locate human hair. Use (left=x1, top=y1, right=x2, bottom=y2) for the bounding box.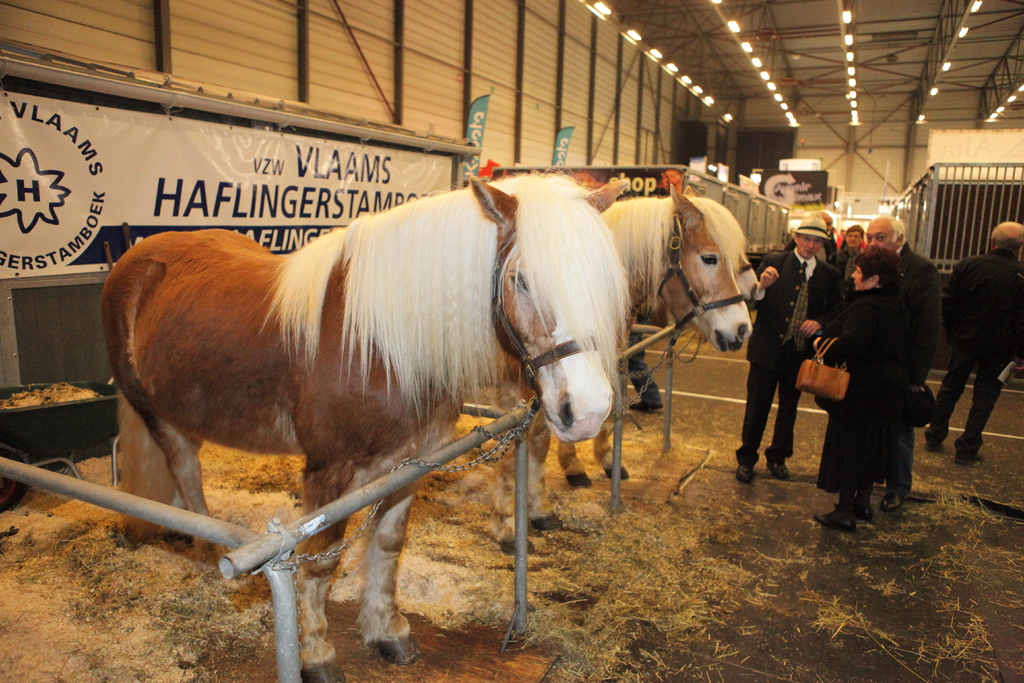
(left=858, top=242, right=896, bottom=286).
